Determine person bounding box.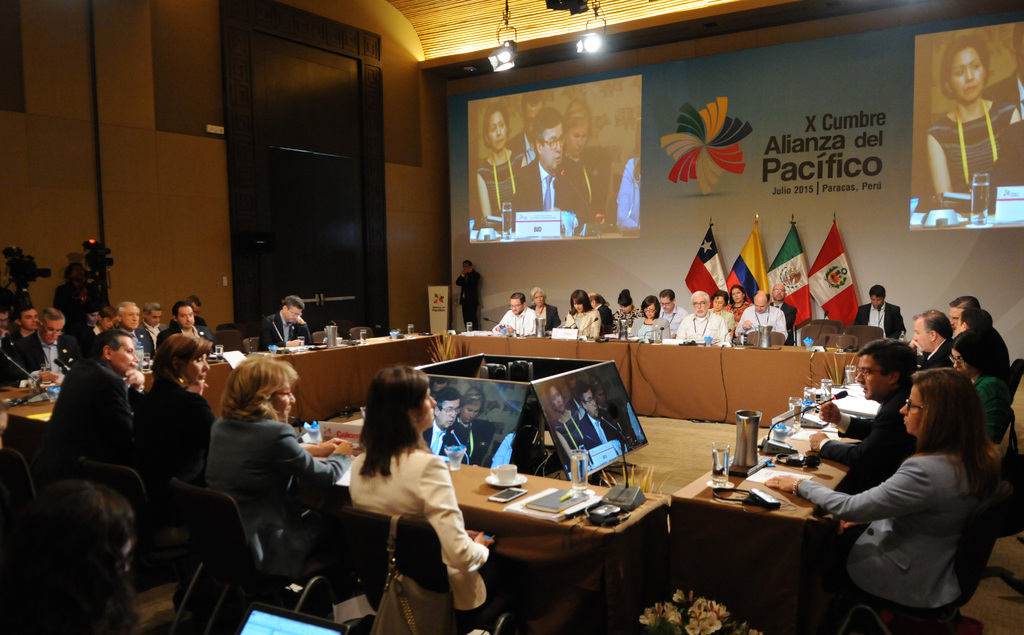
Determined: {"left": 676, "top": 289, "right": 730, "bottom": 340}.
